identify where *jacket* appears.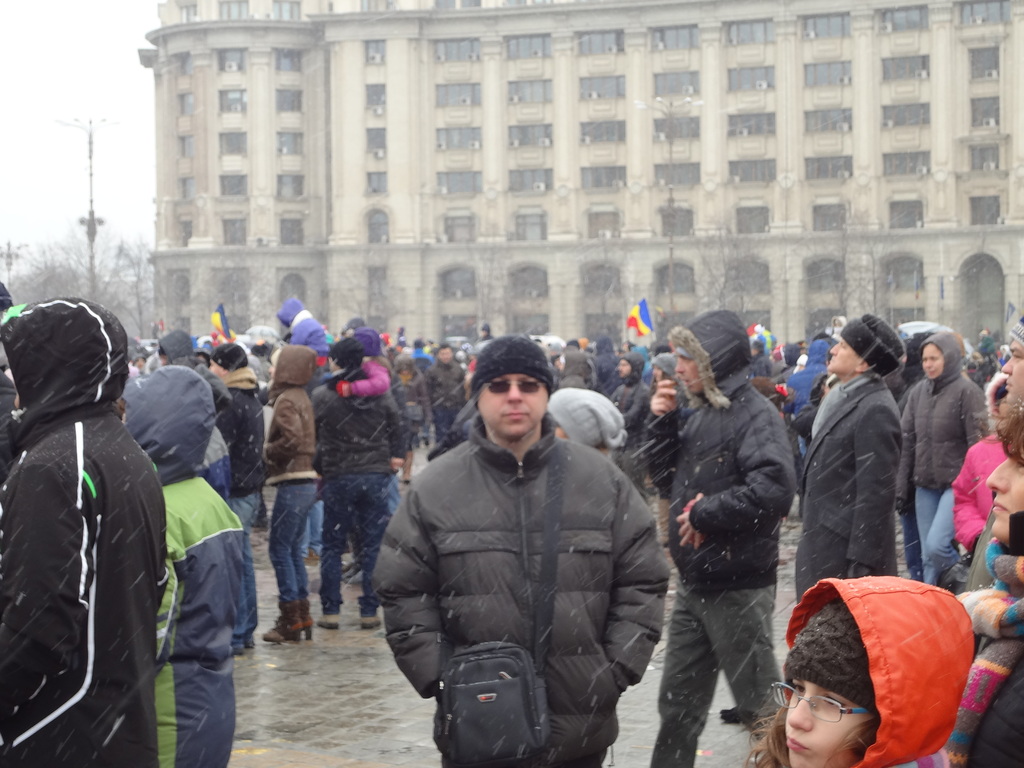
Appears at (x1=955, y1=431, x2=1010, y2=550).
